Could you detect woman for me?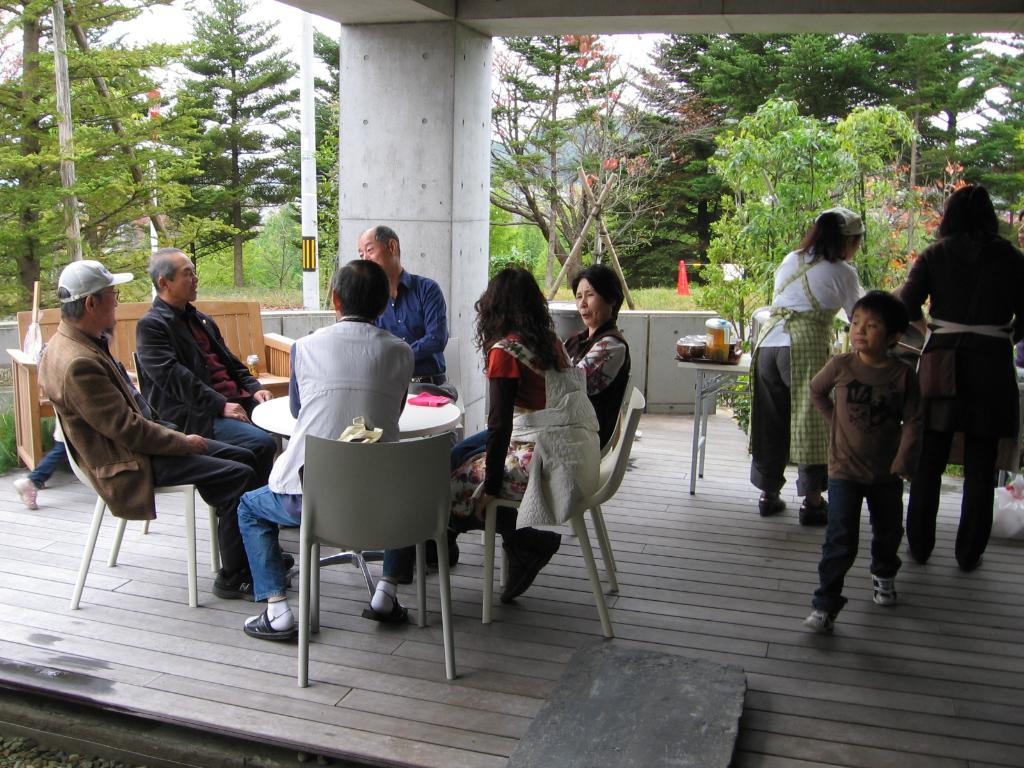
Detection result: [left=447, top=266, right=602, bottom=605].
